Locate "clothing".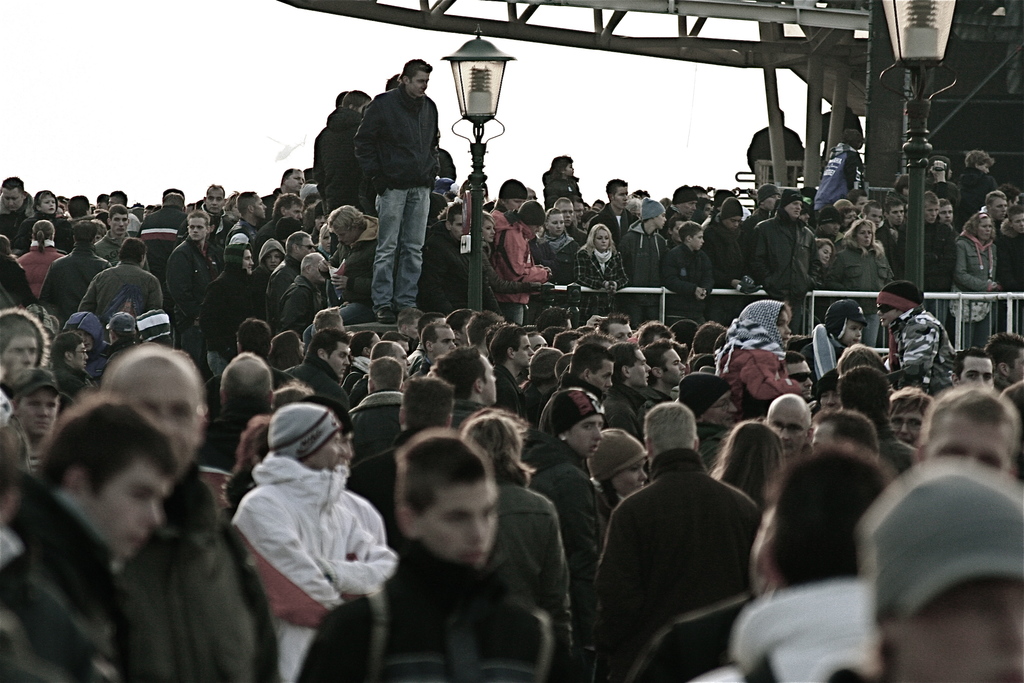
Bounding box: left=807, top=139, right=867, bottom=210.
